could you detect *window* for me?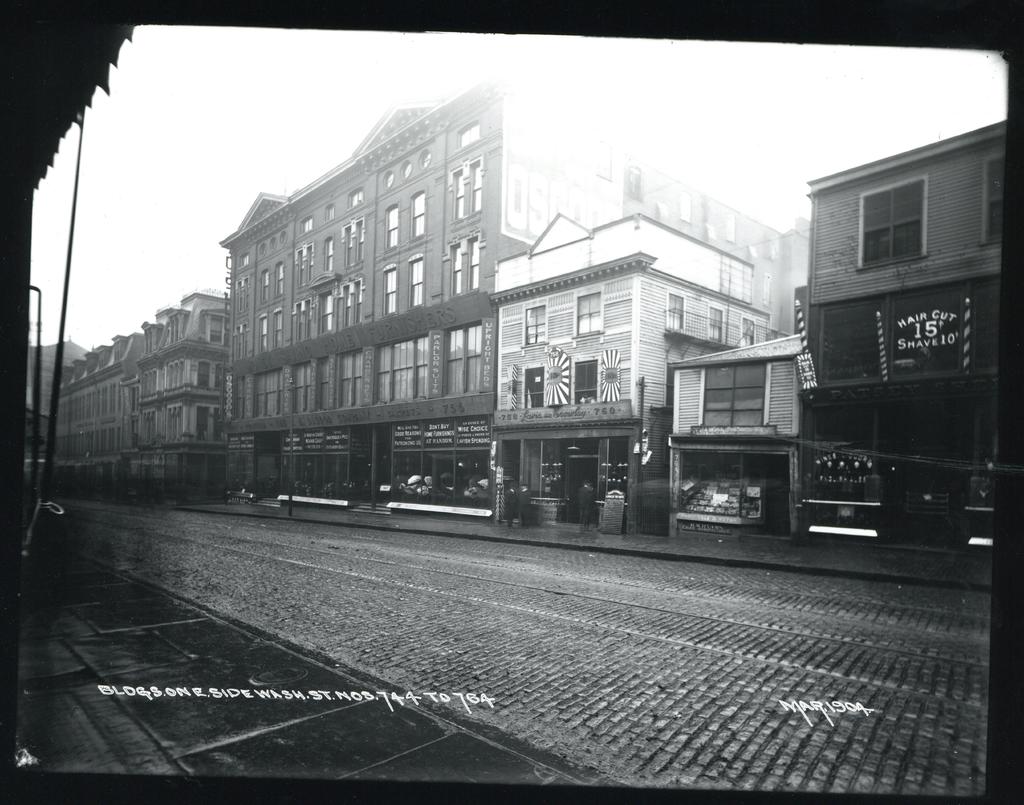
Detection result: x1=341, y1=280, x2=364, y2=324.
